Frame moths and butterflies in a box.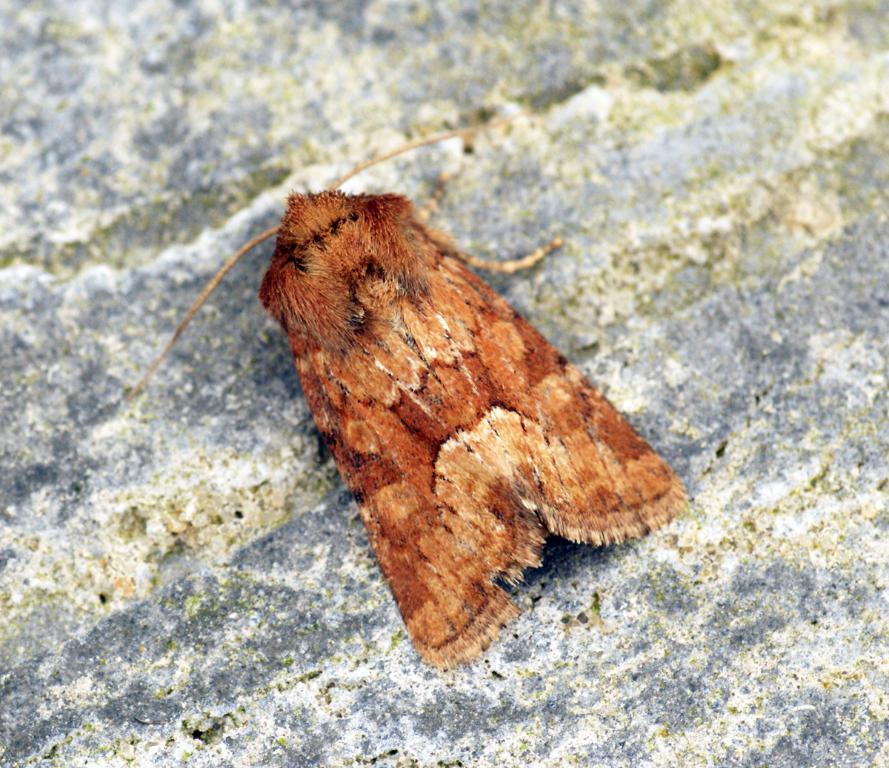
box=[127, 102, 692, 672].
